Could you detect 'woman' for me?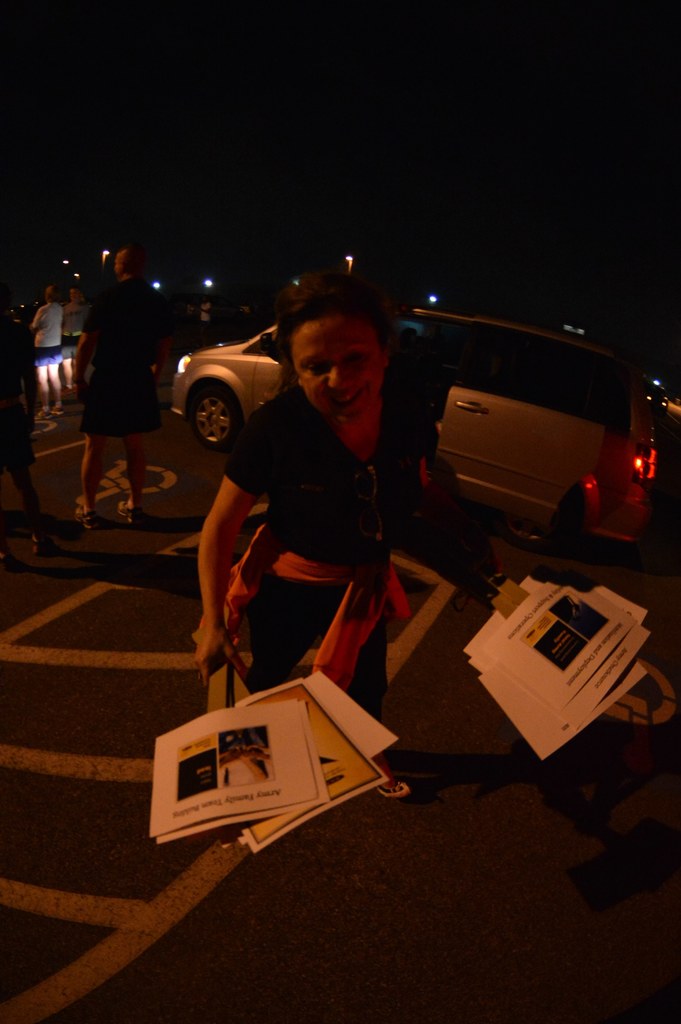
Detection result: bbox=[173, 320, 460, 744].
